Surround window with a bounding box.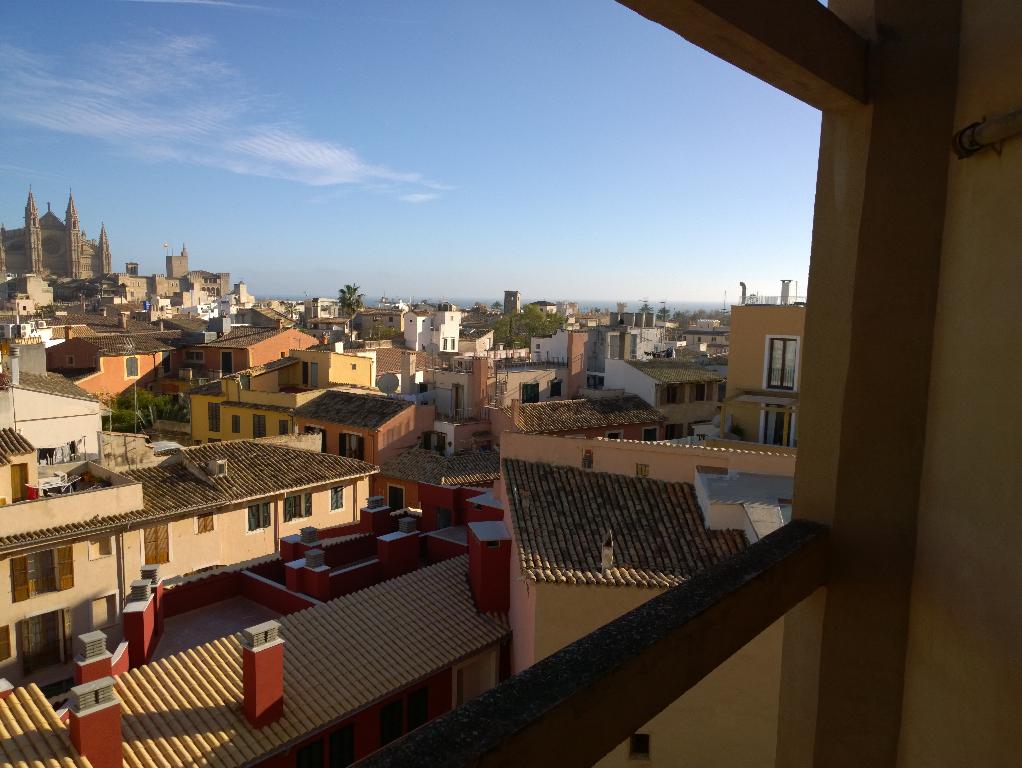
[145, 531, 169, 561].
